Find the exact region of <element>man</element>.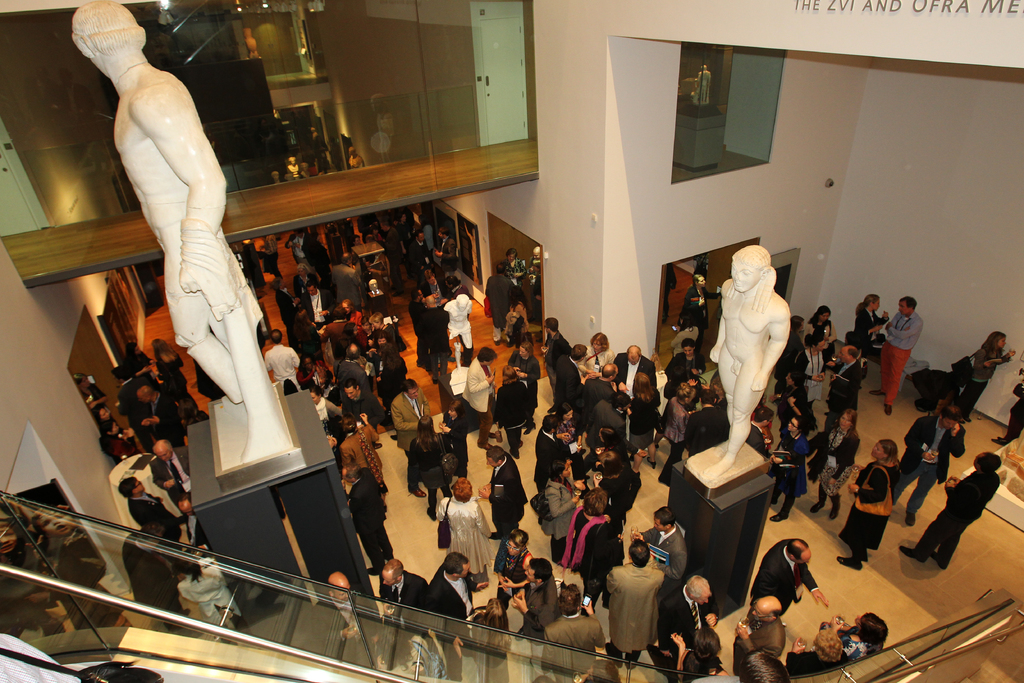
Exact region: (436, 226, 457, 270).
